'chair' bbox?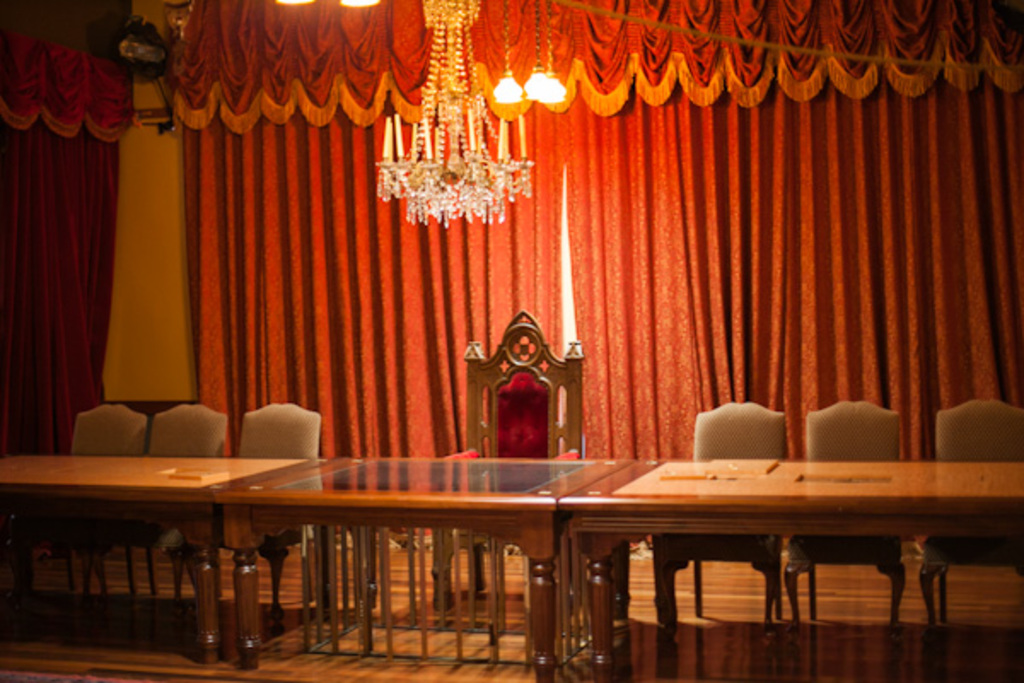
(x1=164, y1=401, x2=323, y2=625)
